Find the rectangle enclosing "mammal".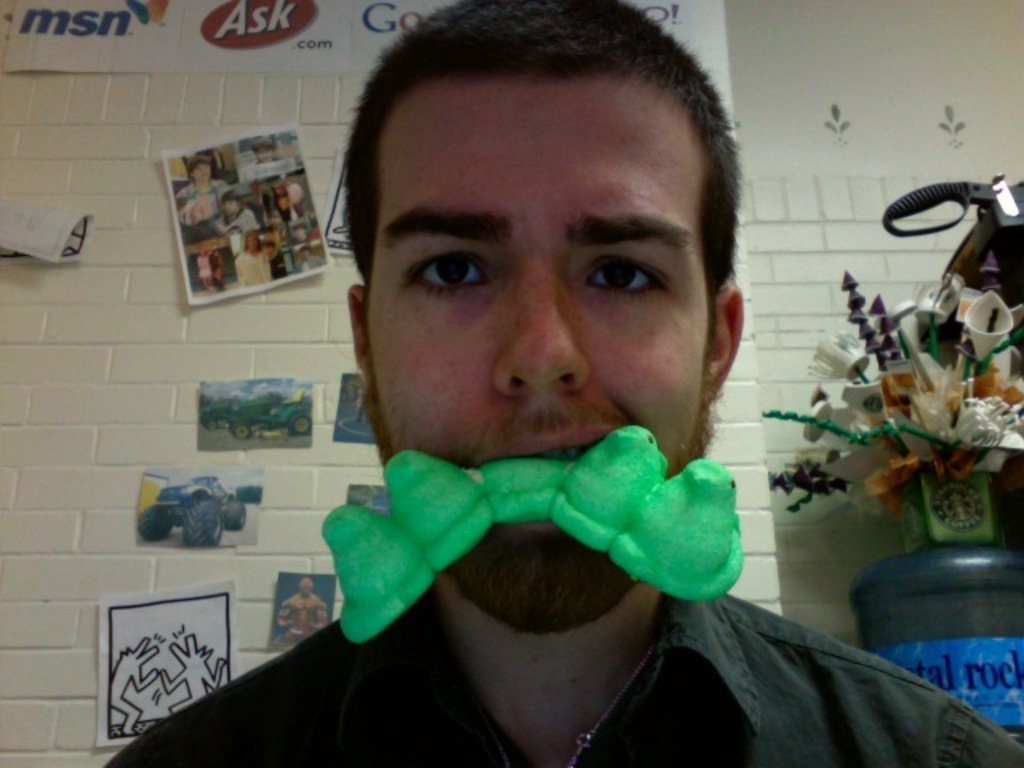
(229,240,277,285).
